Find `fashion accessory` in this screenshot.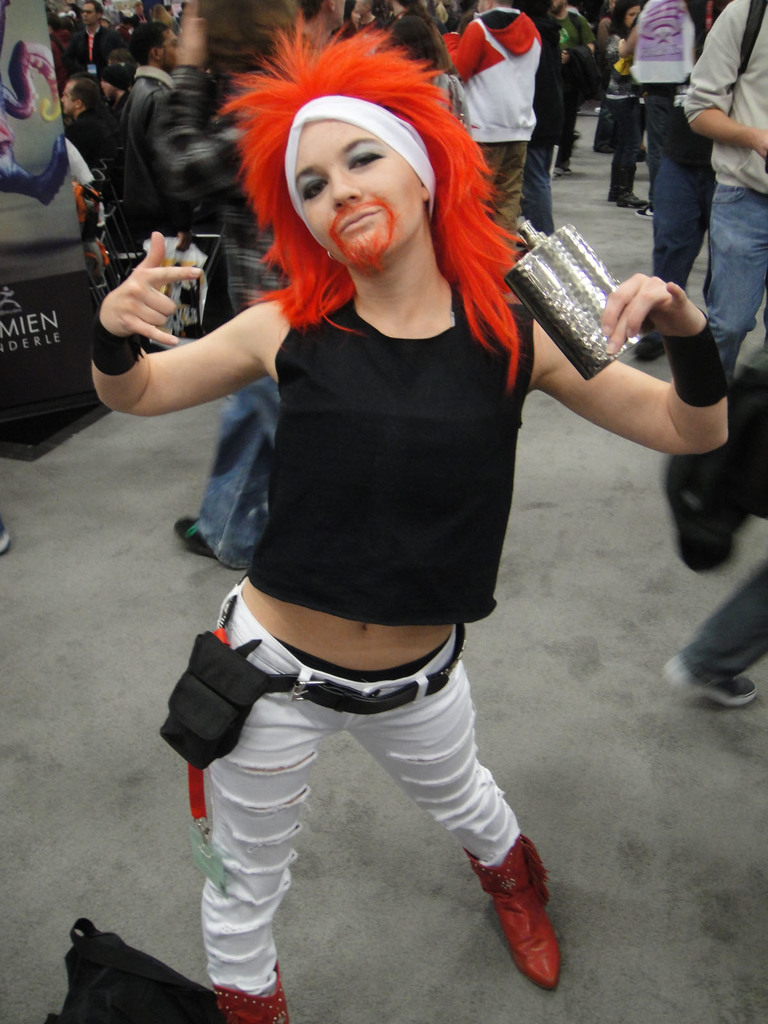
The bounding box for `fashion accessory` is detection(205, 964, 291, 1023).
